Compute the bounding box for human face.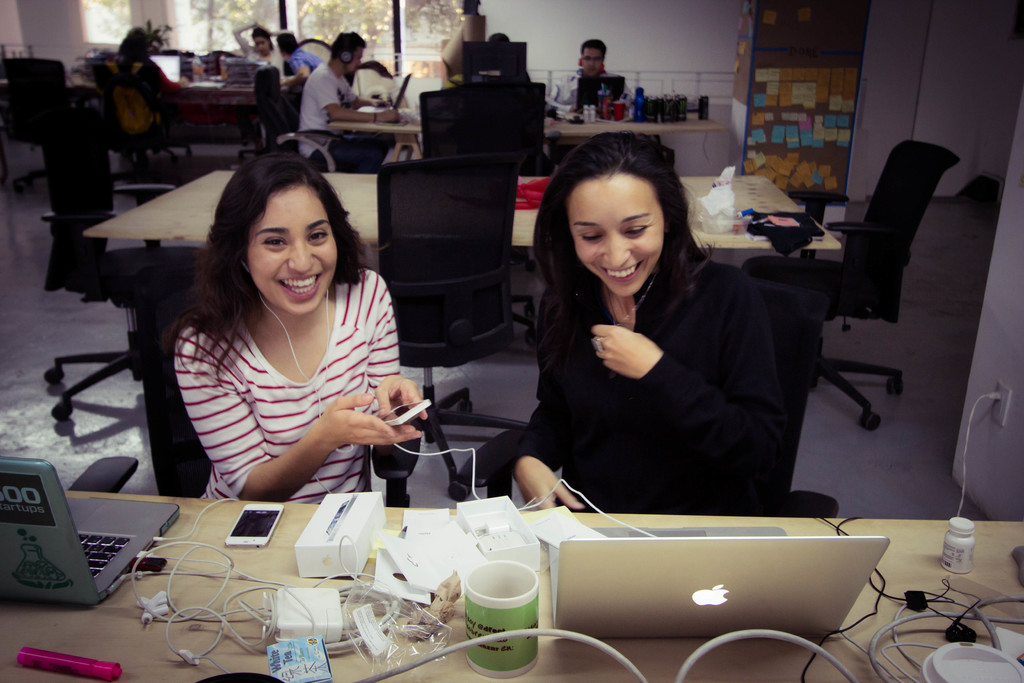
detection(572, 172, 664, 297).
